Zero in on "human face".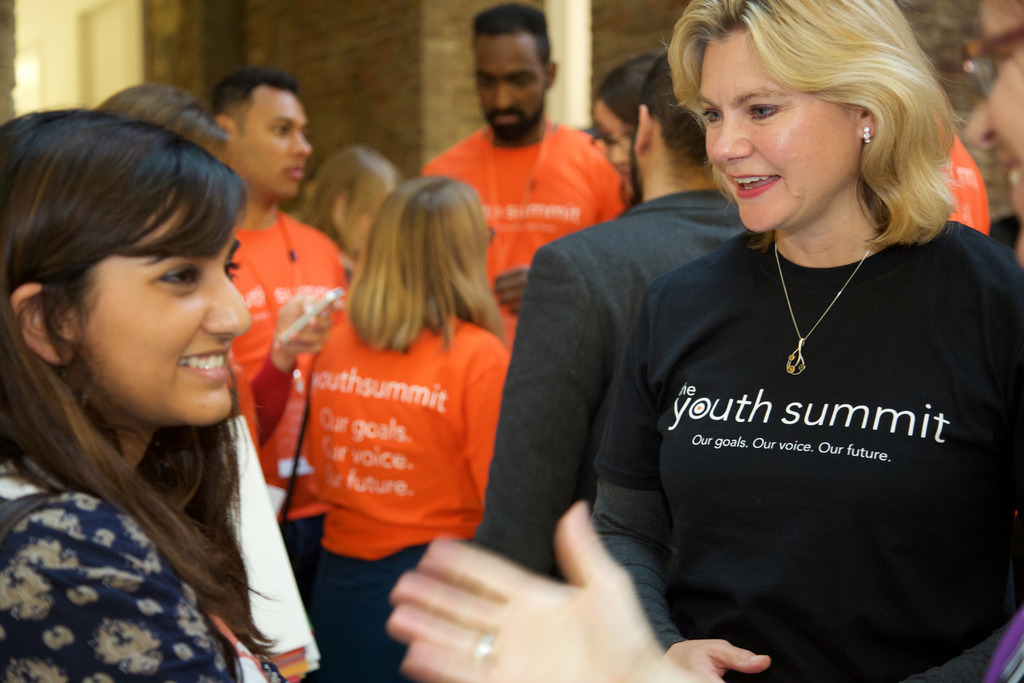
Zeroed in: region(961, 0, 1023, 265).
